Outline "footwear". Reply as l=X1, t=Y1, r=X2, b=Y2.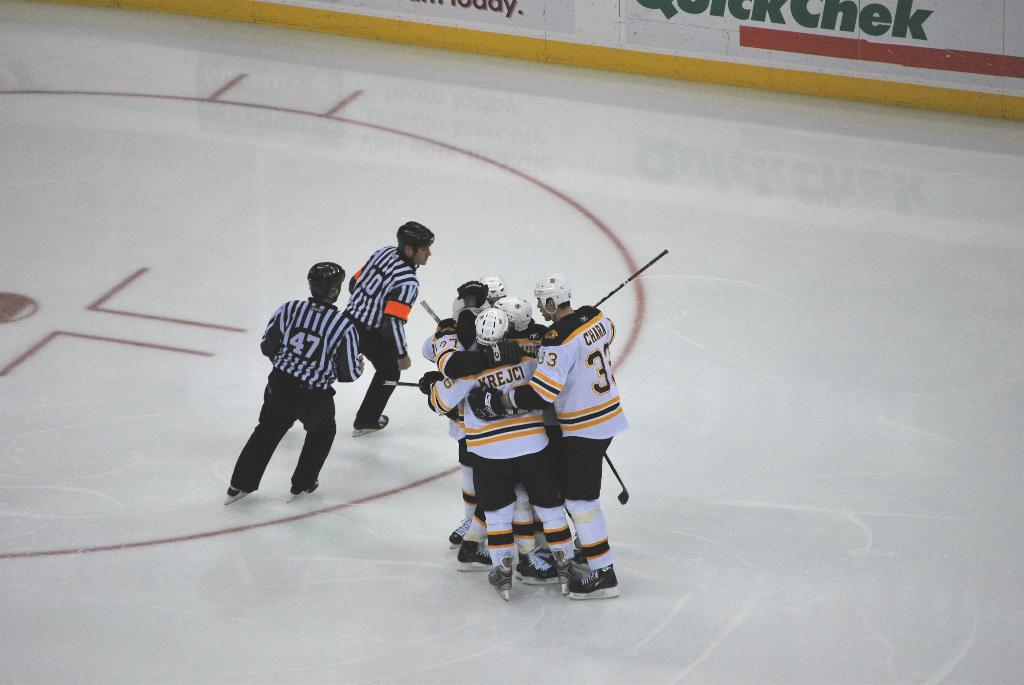
l=288, t=479, r=318, b=492.
